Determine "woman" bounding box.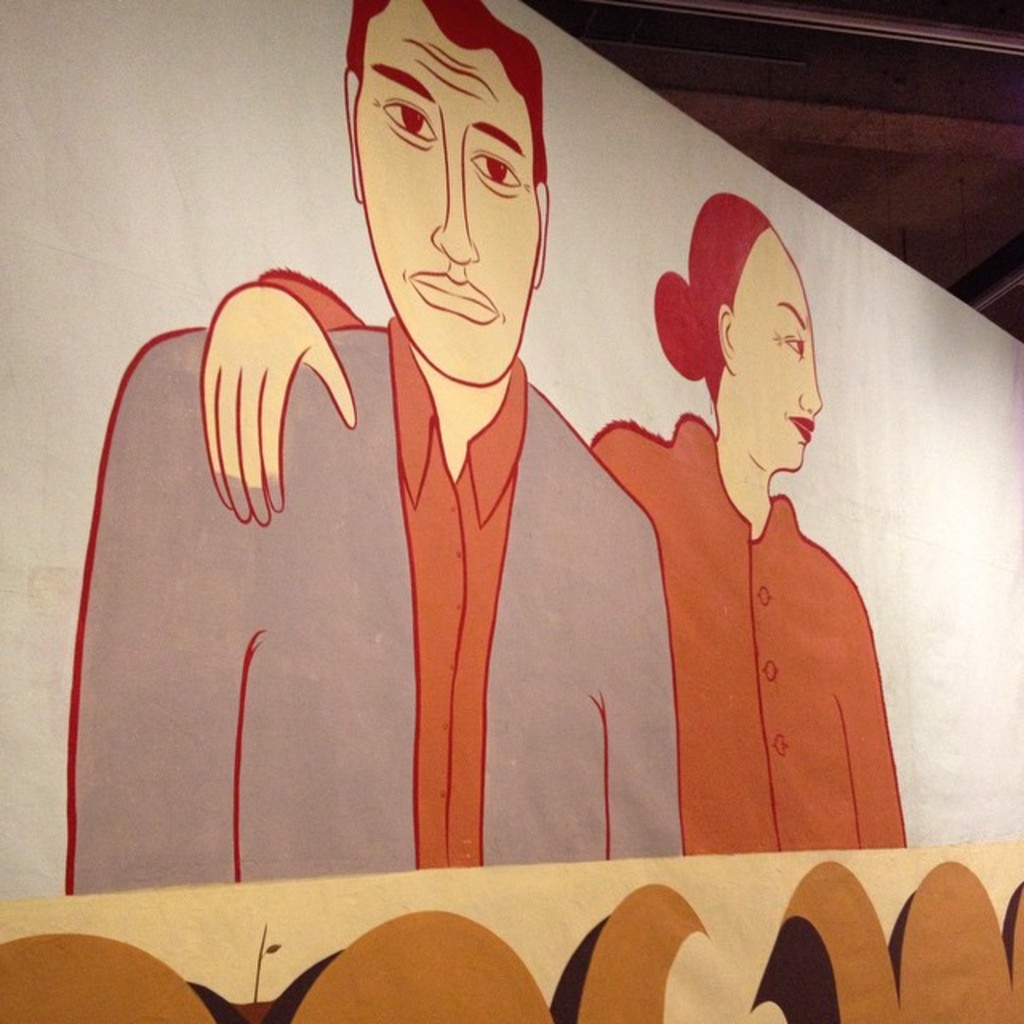
Determined: (left=142, top=46, right=822, bottom=931).
